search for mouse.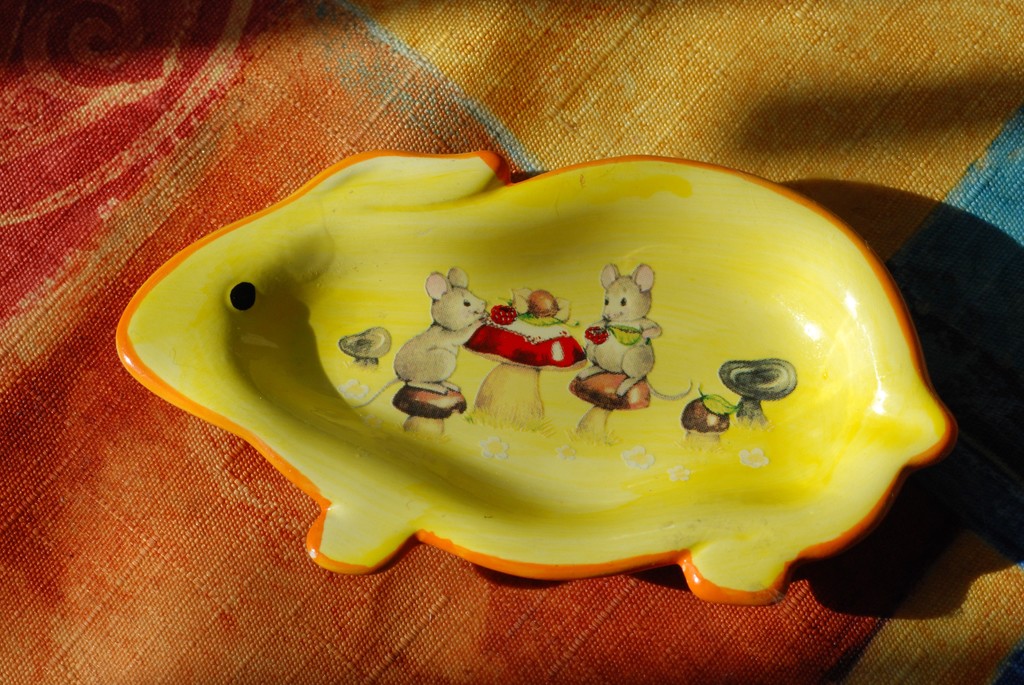
Found at pyautogui.locateOnScreen(582, 264, 698, 397).
